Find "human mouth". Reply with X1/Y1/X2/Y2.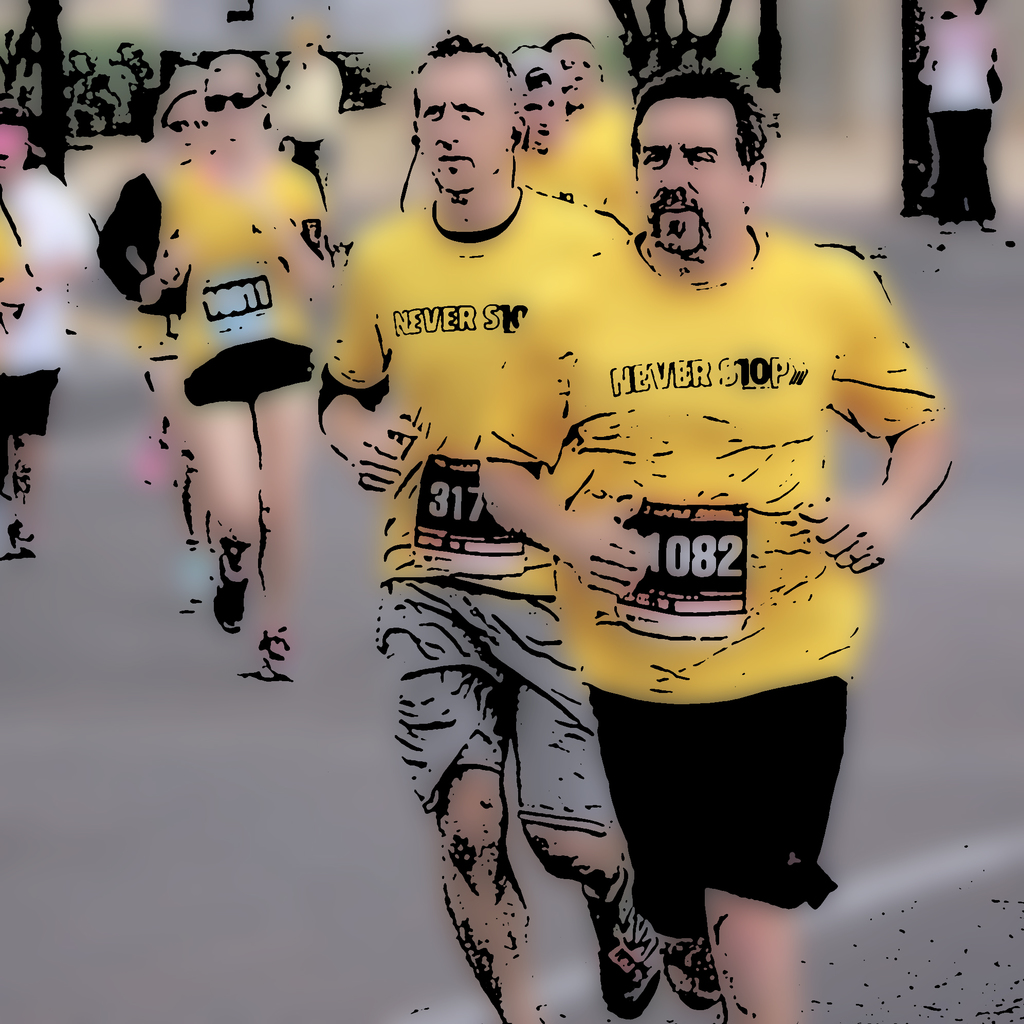
442/159/472/160.
